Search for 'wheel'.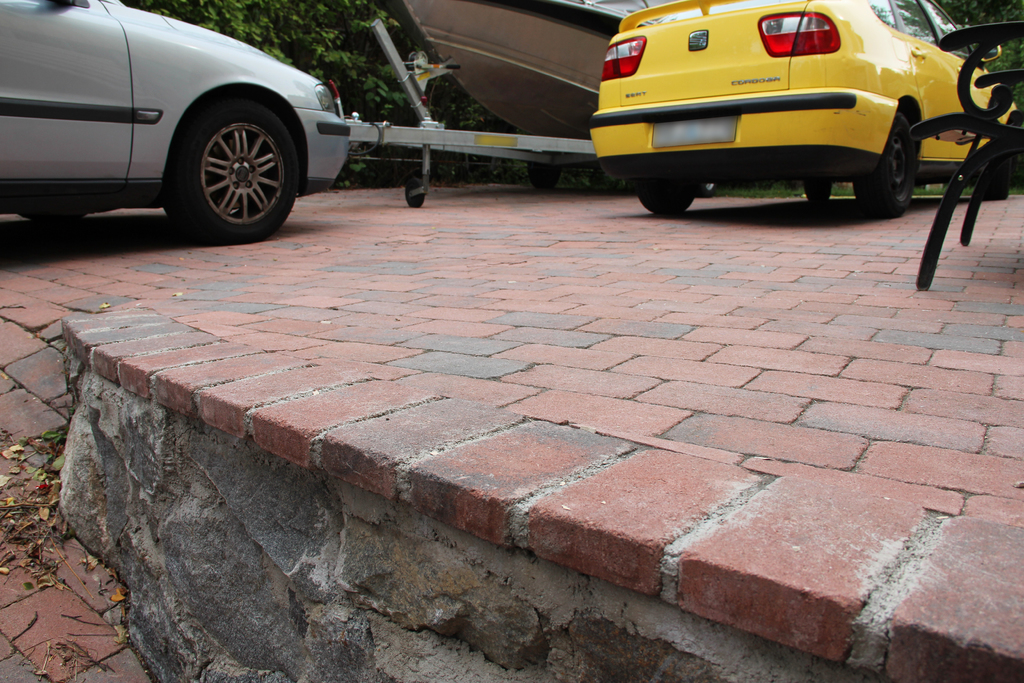
Found at 852 114 908 218.
